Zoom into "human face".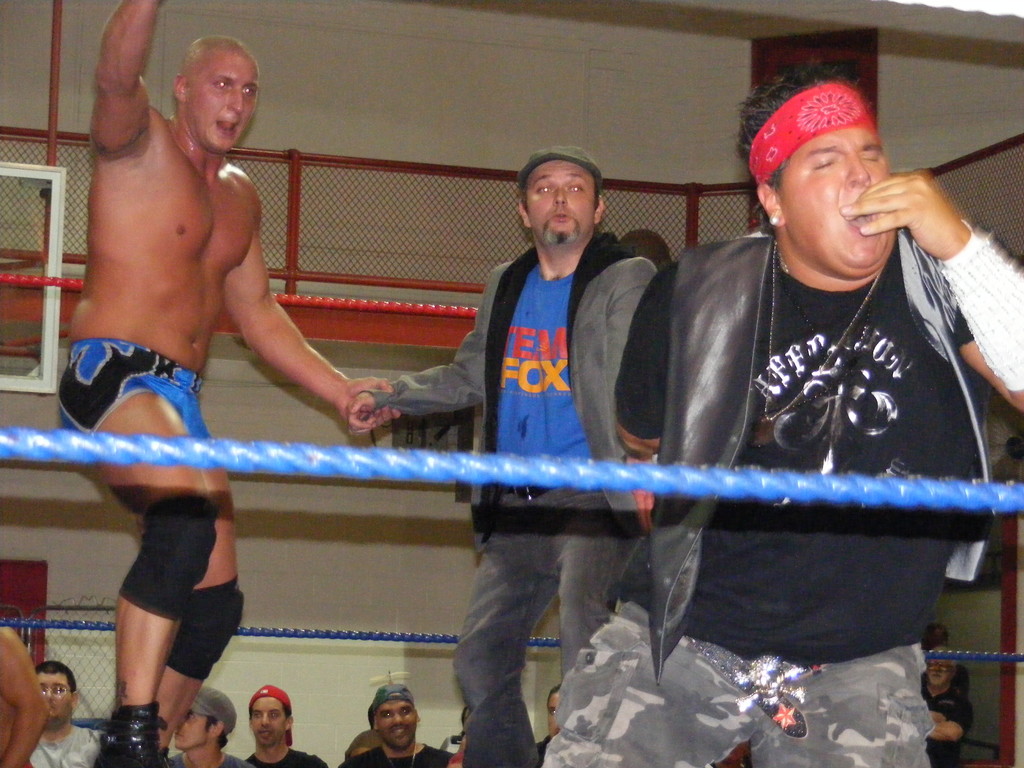
Zoom target: (left=174, top=713, right=212, bottom=748).
